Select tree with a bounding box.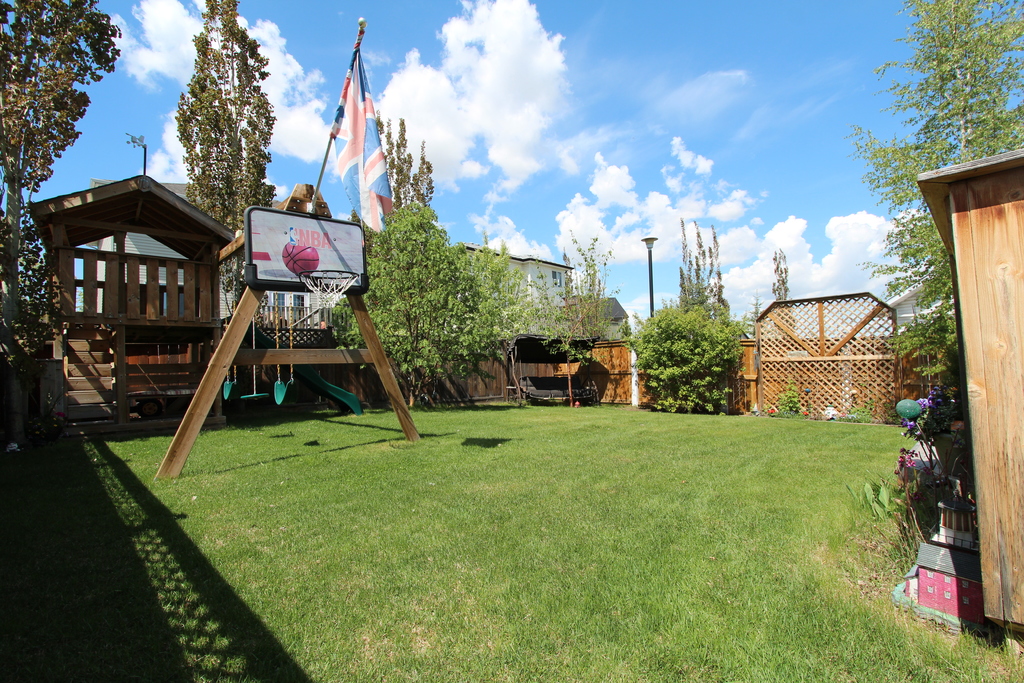
332 193 497 411.
